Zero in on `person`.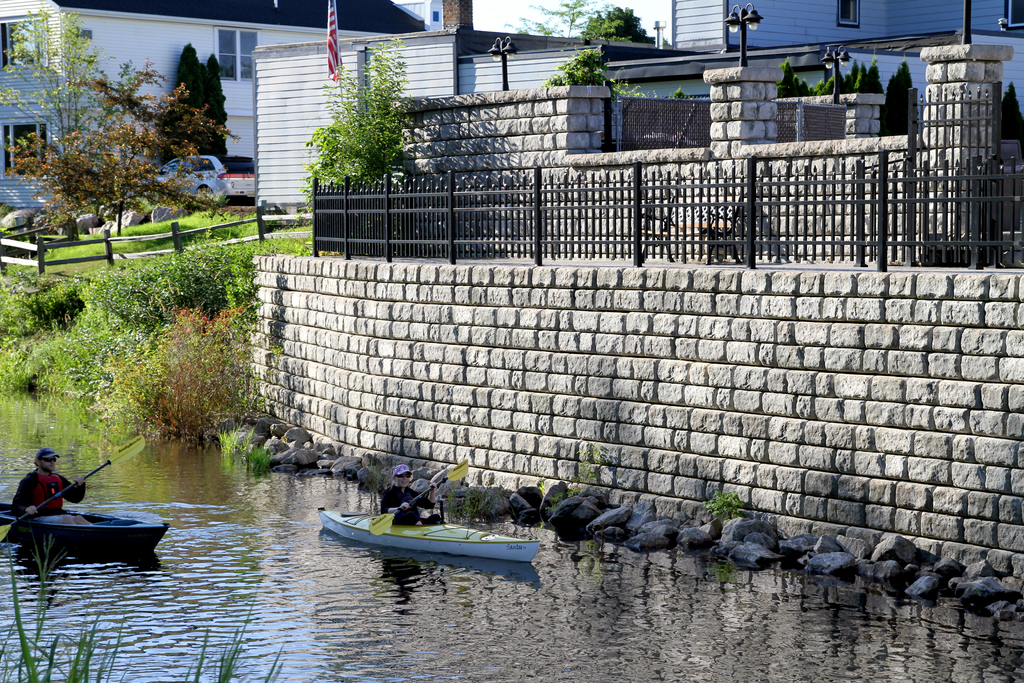
Zeroed in: x1=11 y1=445 x2=84 y2=522.
